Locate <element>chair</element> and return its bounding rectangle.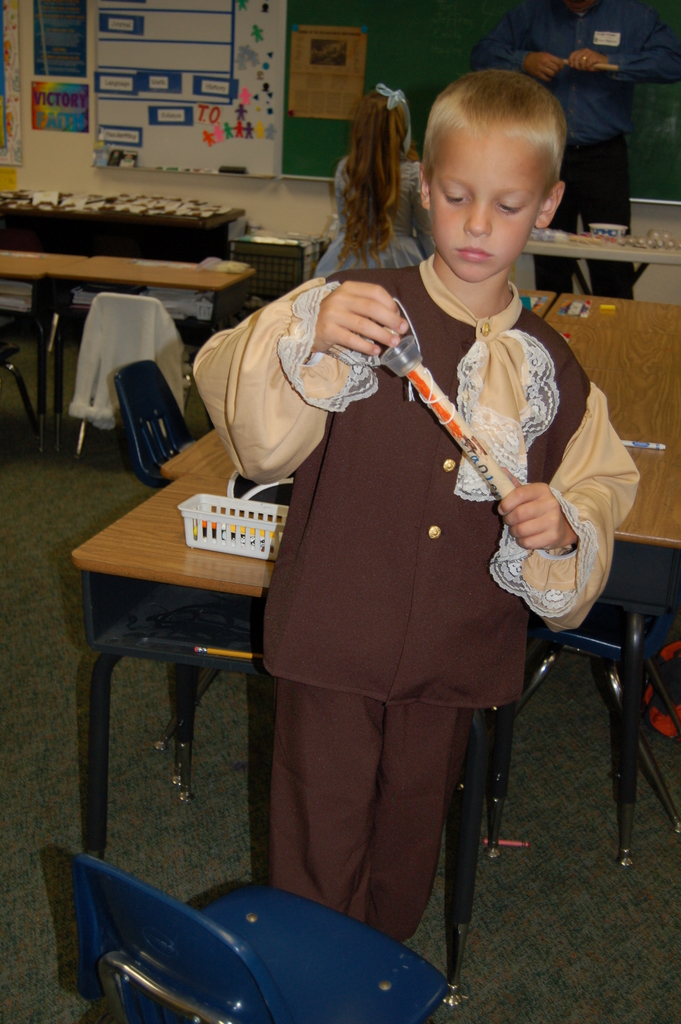
[left=109, top=357, right=198, bottom=490].
